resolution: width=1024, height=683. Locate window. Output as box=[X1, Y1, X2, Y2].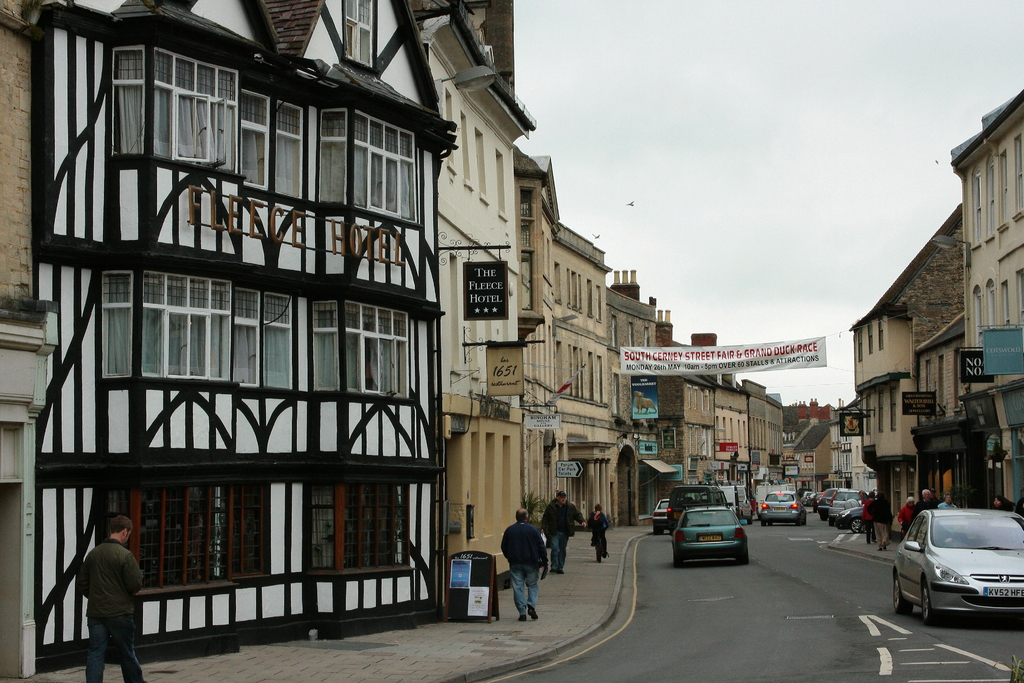
box=[474, 129, 490, 207].
